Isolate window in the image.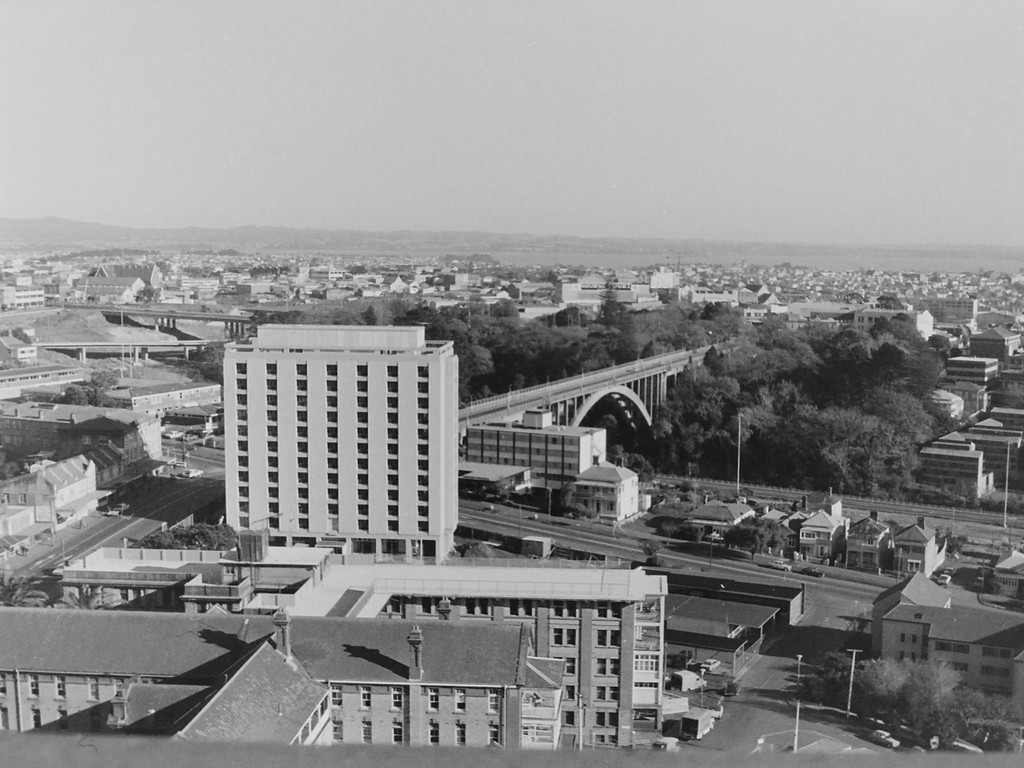
Isolated region: Rect(417, 365, 429, 380).
